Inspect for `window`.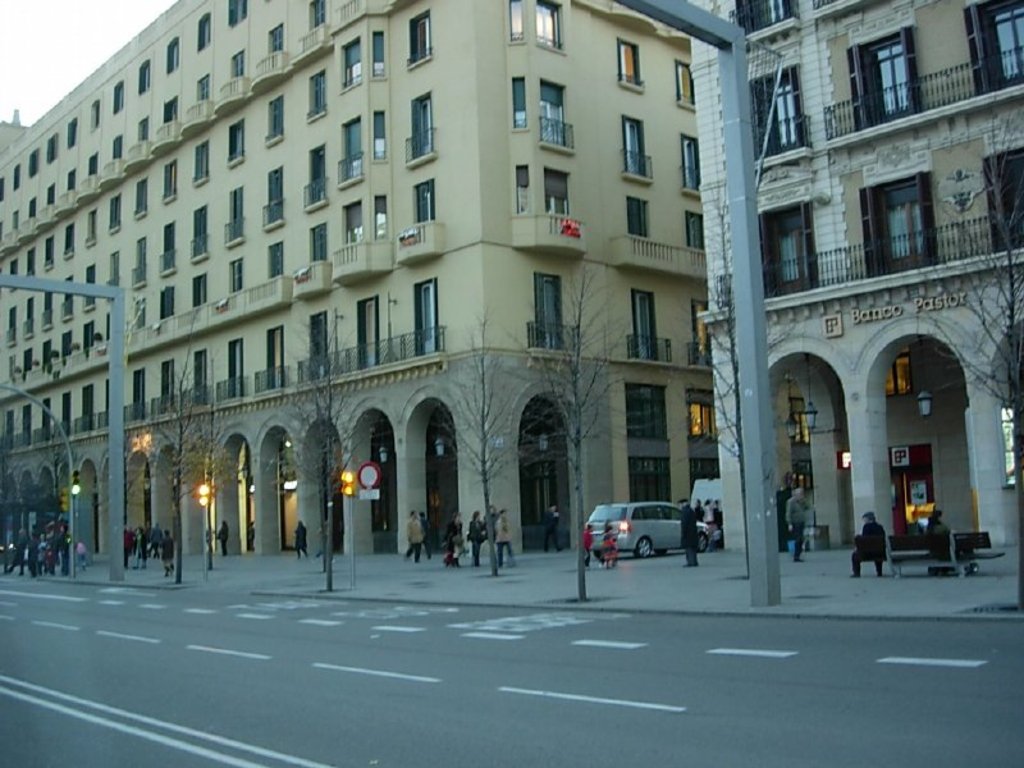
Inspection: [x1=852, y1=28, x2=920, y2=134].
